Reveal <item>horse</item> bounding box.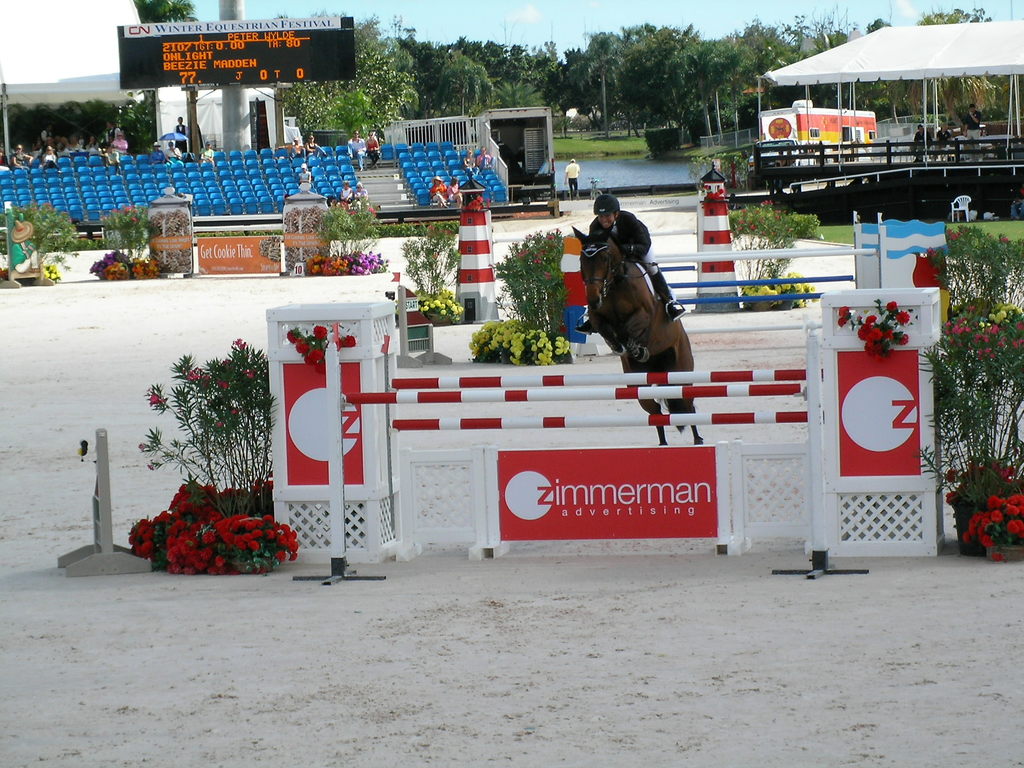
Revealed: <box>569,225,707,446</box>.
